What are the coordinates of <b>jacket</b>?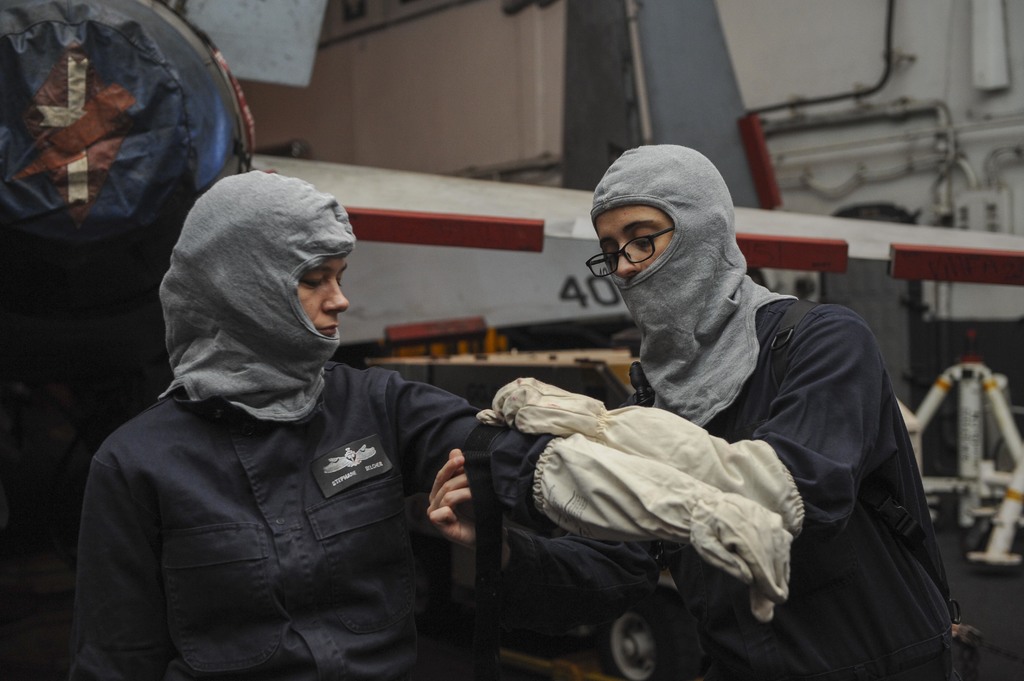
bbox=[87, 168, 658, 680].
